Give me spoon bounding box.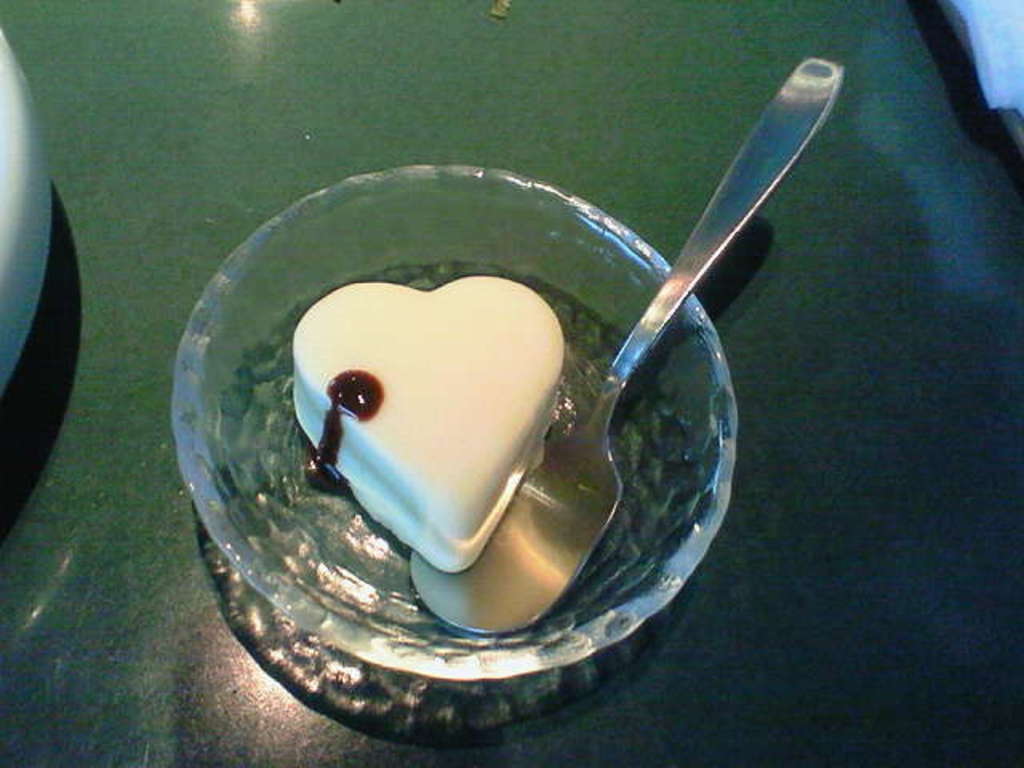
(410,56,842,630).
